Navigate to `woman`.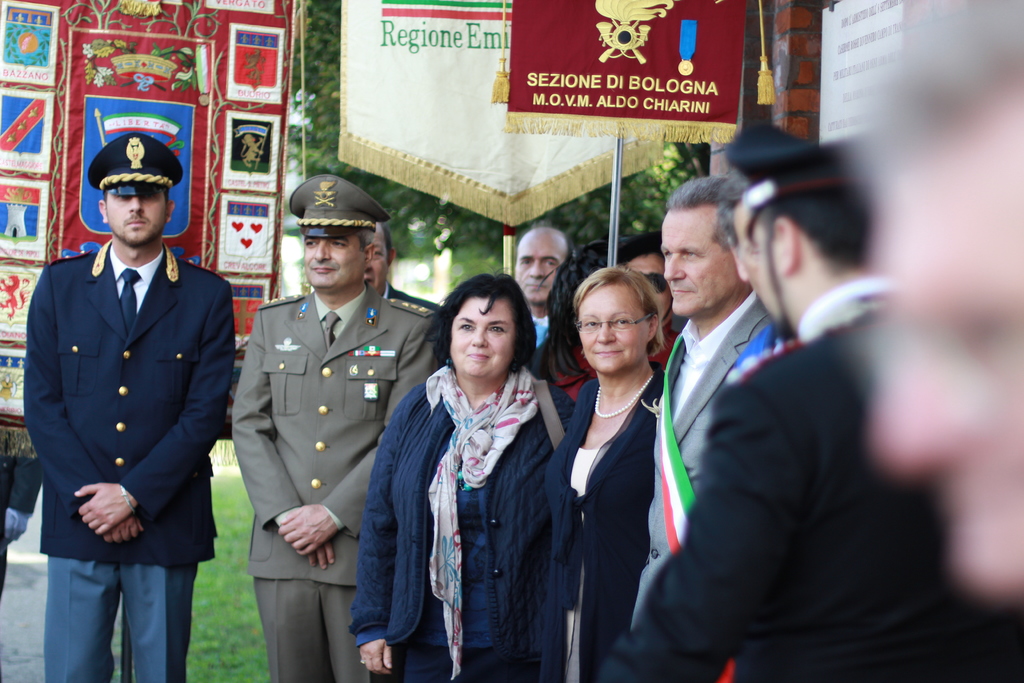
Navigation target: [x1=532, y1=238, x2=614, y2=400].
